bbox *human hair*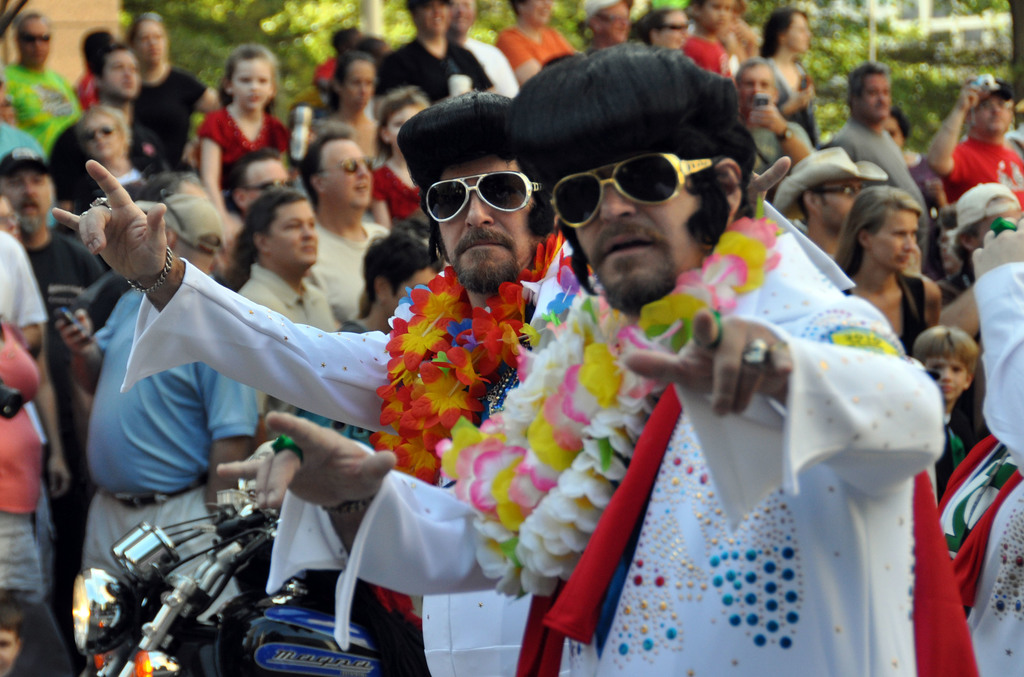
box(404, 0, 452, 13)
